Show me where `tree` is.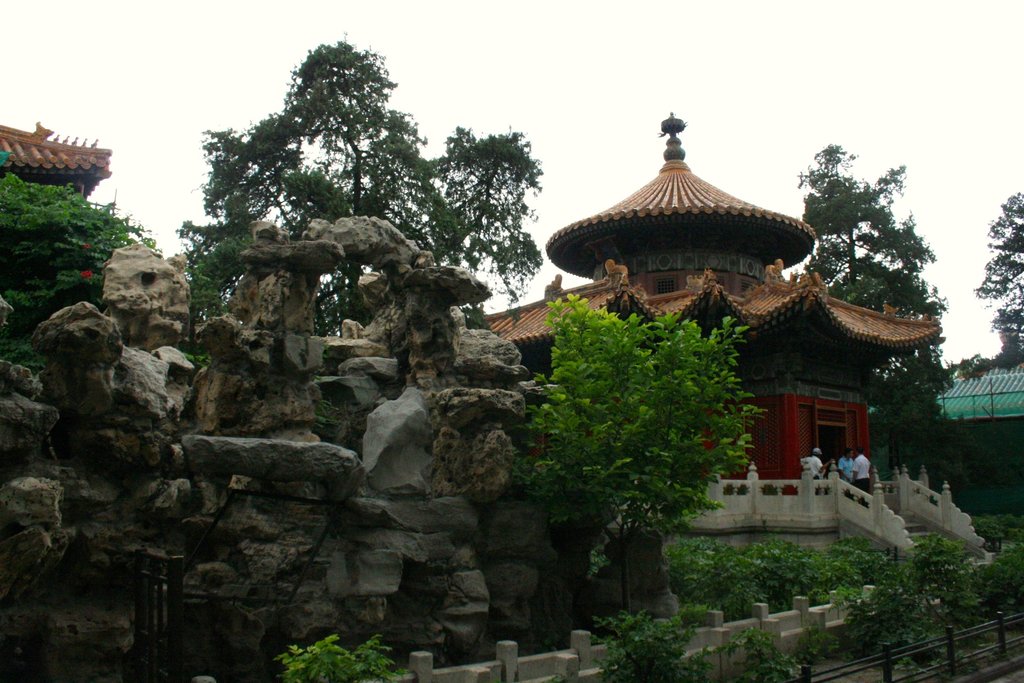
`tree` is at bbox=[499, 295, 771, 630].
